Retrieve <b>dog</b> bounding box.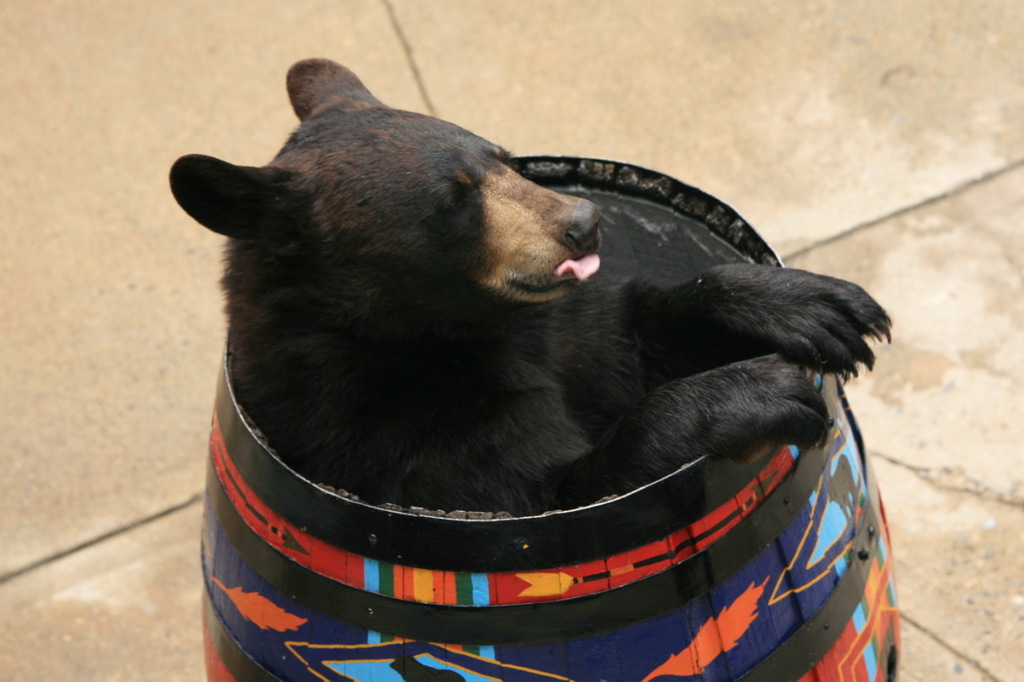
Bounding box: 159 48 896 519.
